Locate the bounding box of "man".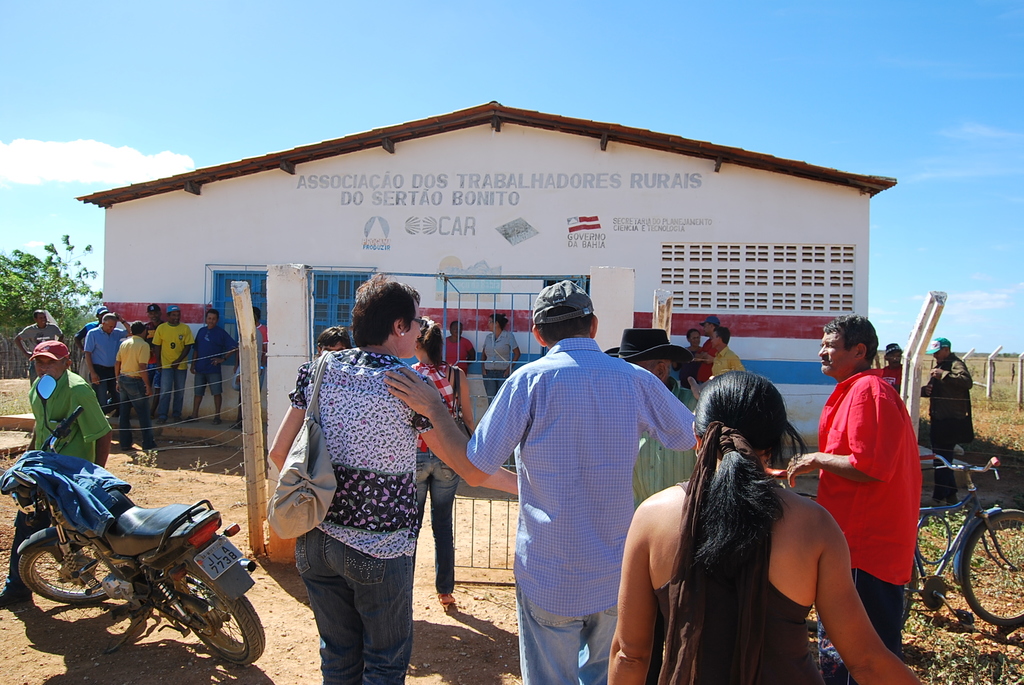
Bounding box: 876 333 909 393.
